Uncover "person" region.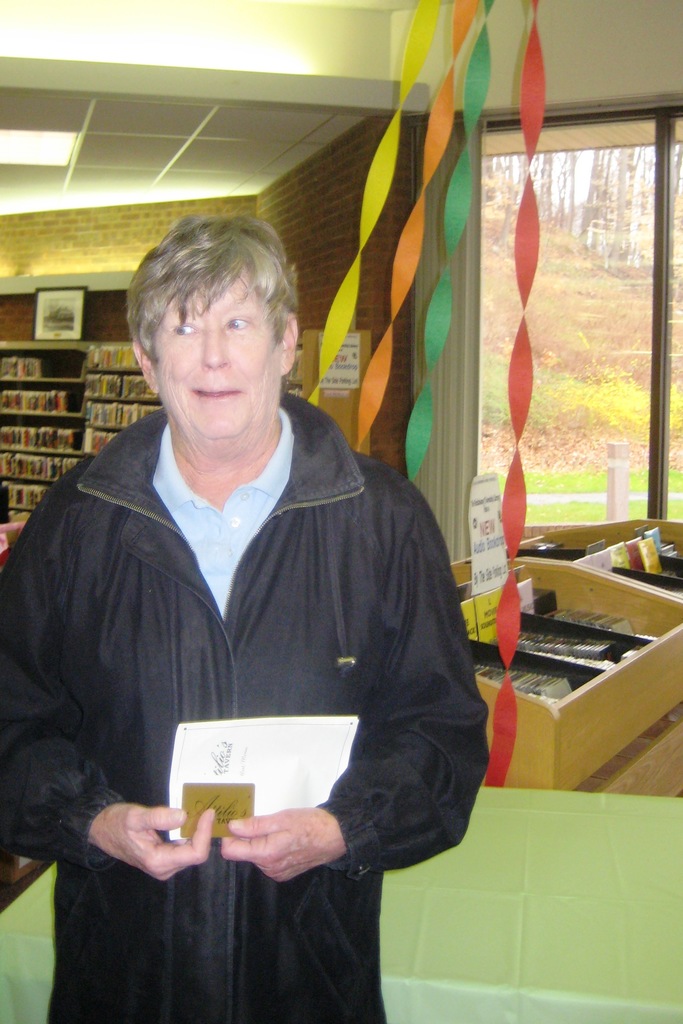
Uncovered: 22, 193, 494, 1002.
